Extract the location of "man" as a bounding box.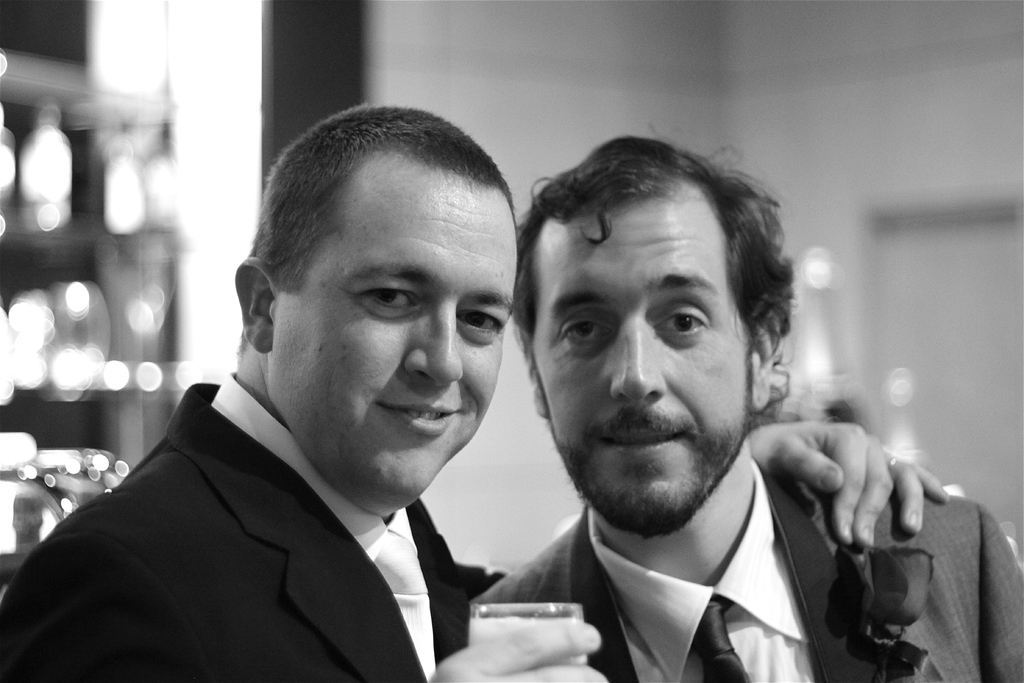
rect(0, 103, 954, 682).
